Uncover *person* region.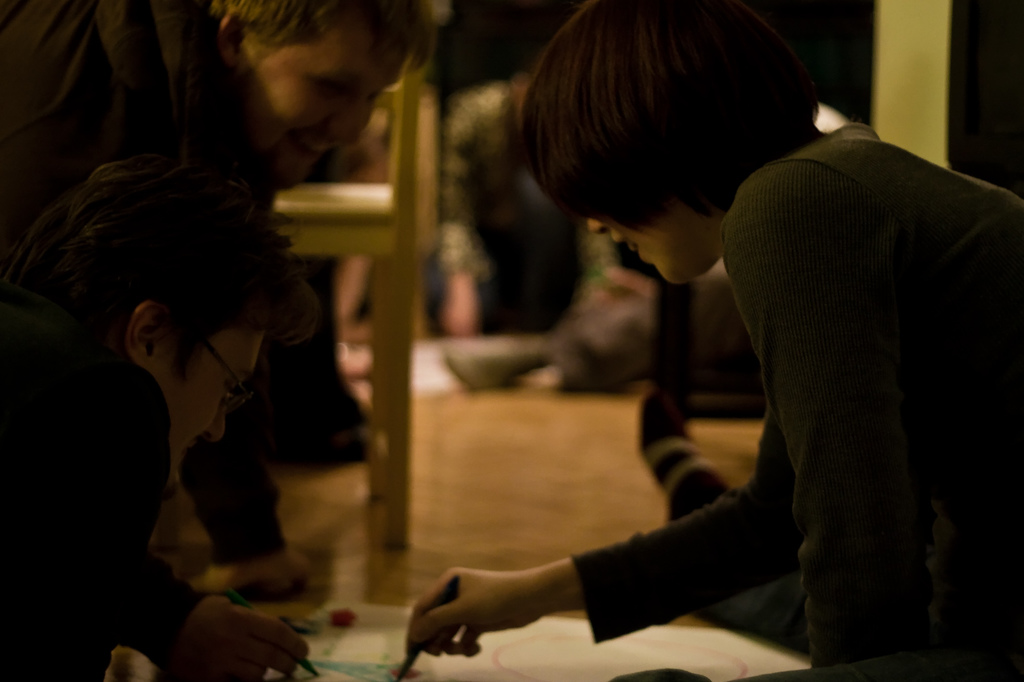
Uncovered: bbox=[0, 0, 448, 589].
